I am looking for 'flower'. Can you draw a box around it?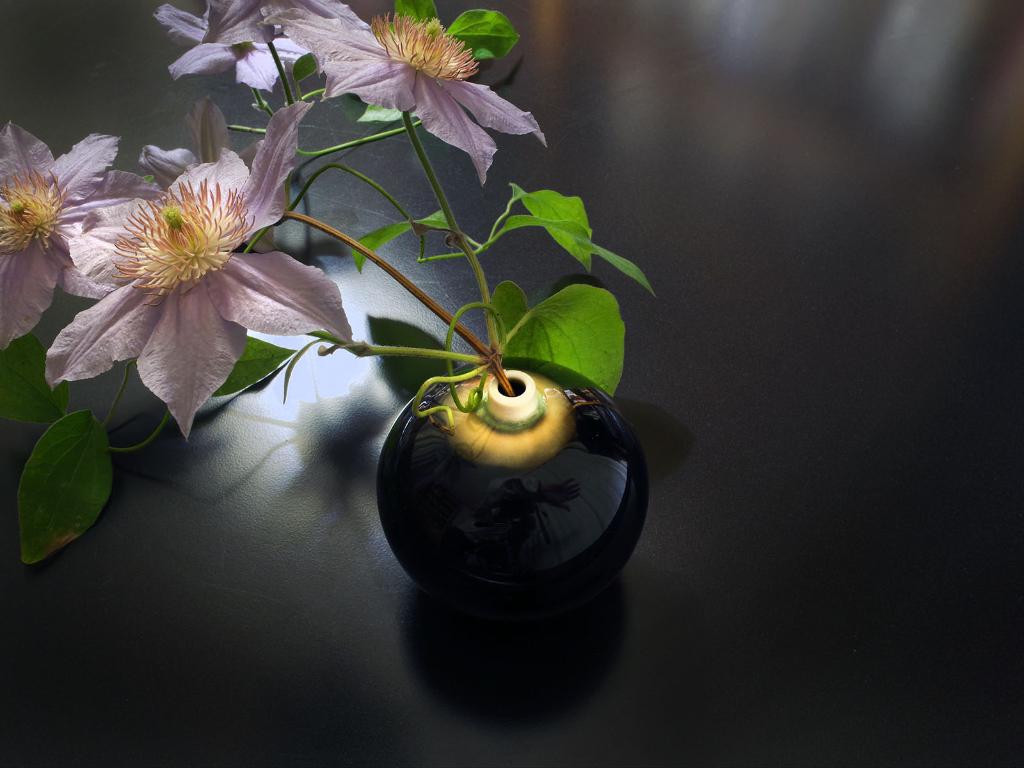
Sure, the bounding box is region(154, 0, 313, 93).
